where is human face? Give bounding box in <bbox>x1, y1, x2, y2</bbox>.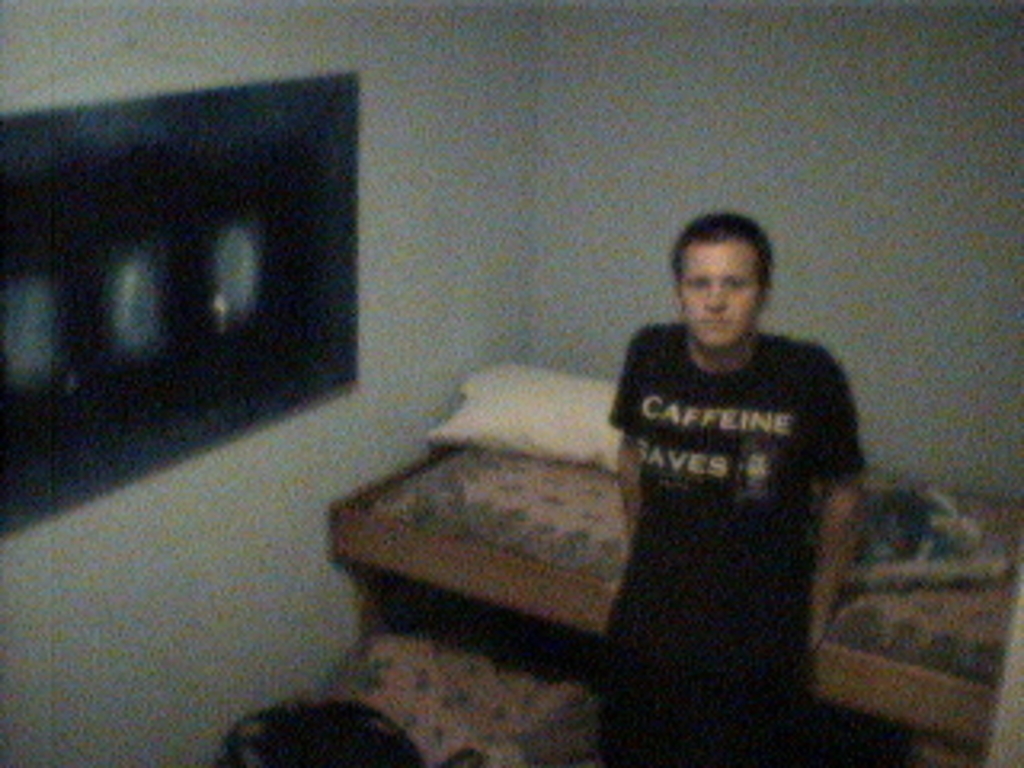
<bbox>678, 240, 765, 342</bbox>.
